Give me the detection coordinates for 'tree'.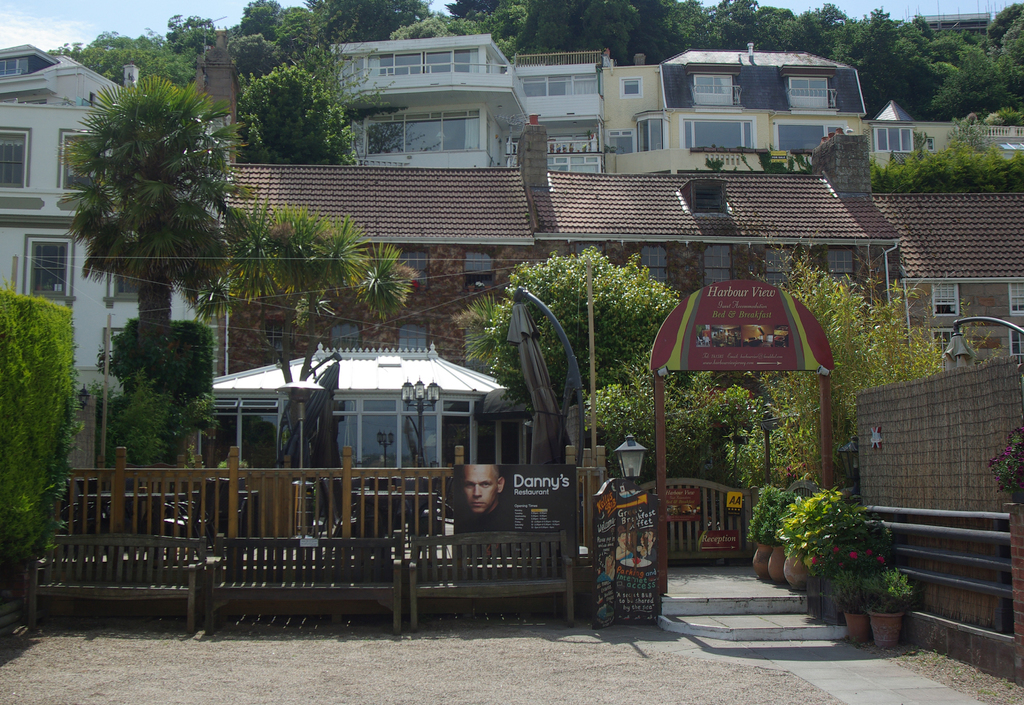
<bbox>58, 76, 256, 344</bbox>.
